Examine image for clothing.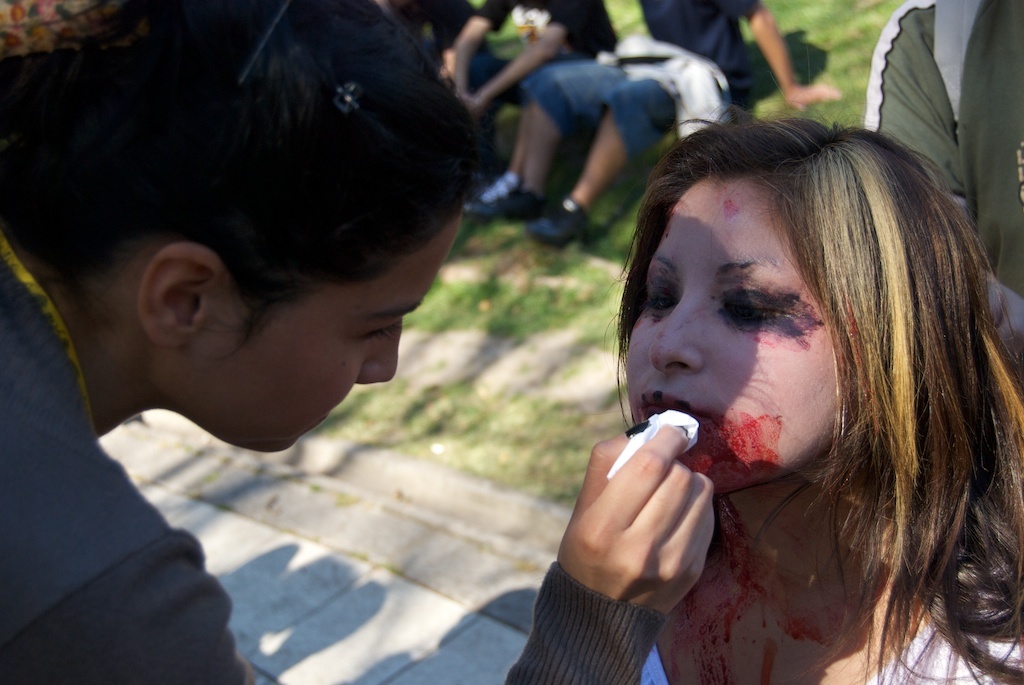
Examination result: (528,0,741,158).
